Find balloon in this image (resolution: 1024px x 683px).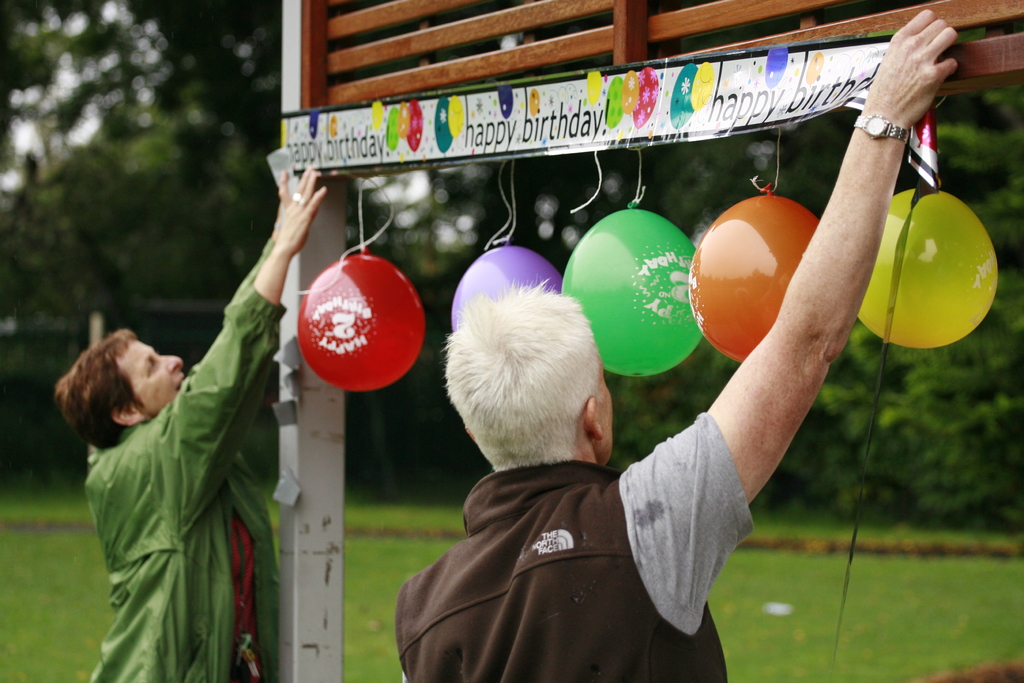
detection(296, 249, 427, 395).
